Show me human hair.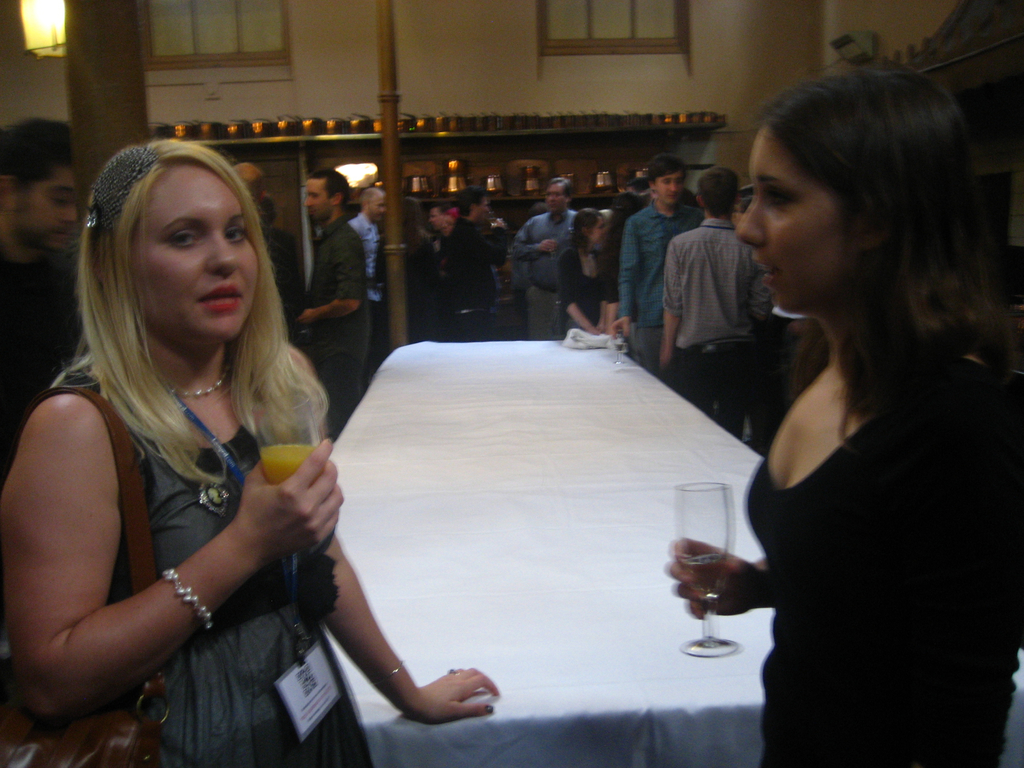
human hair is here: box(0, 115, 76, 212).
